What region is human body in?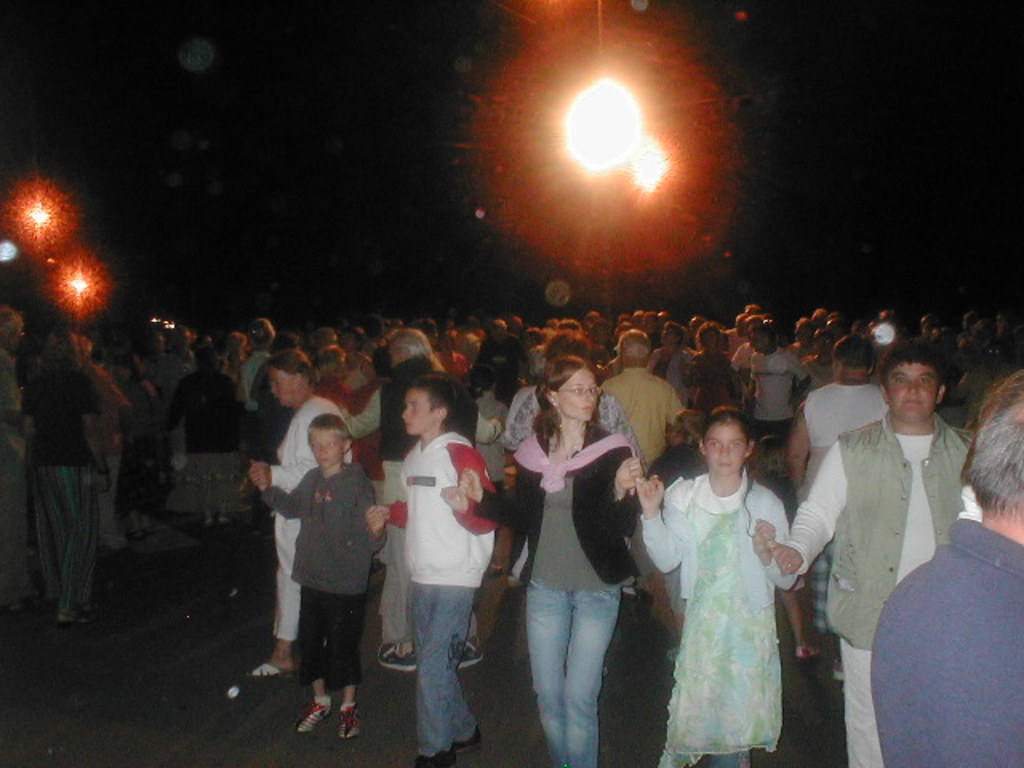
[347,328,454,662].
